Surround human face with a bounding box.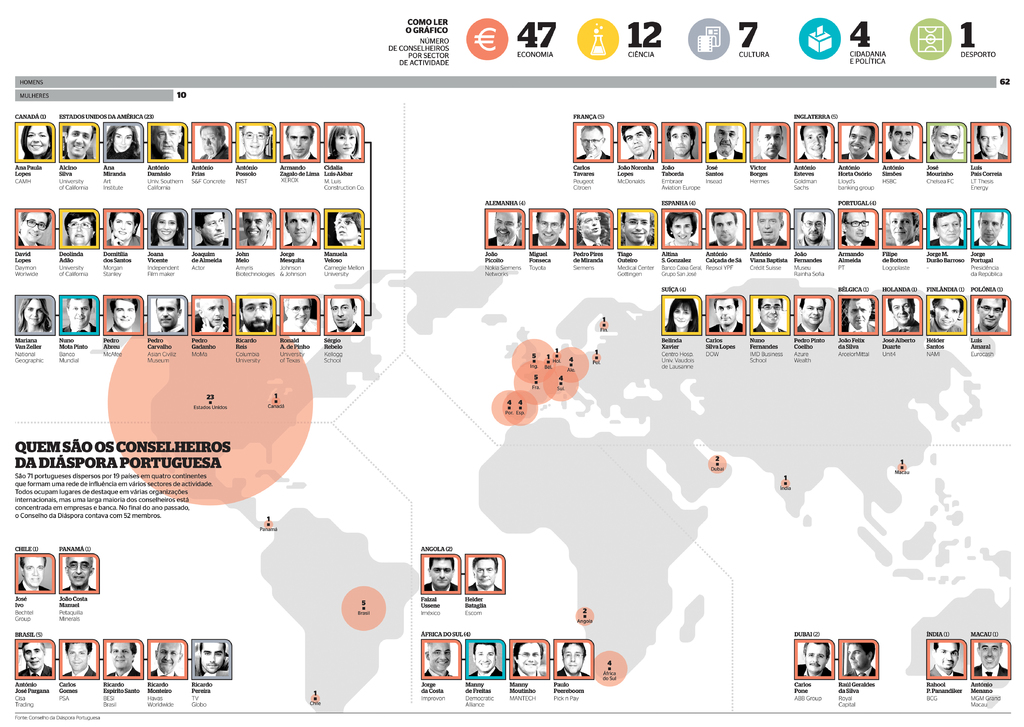
detection(244, 123, 268, 153).
